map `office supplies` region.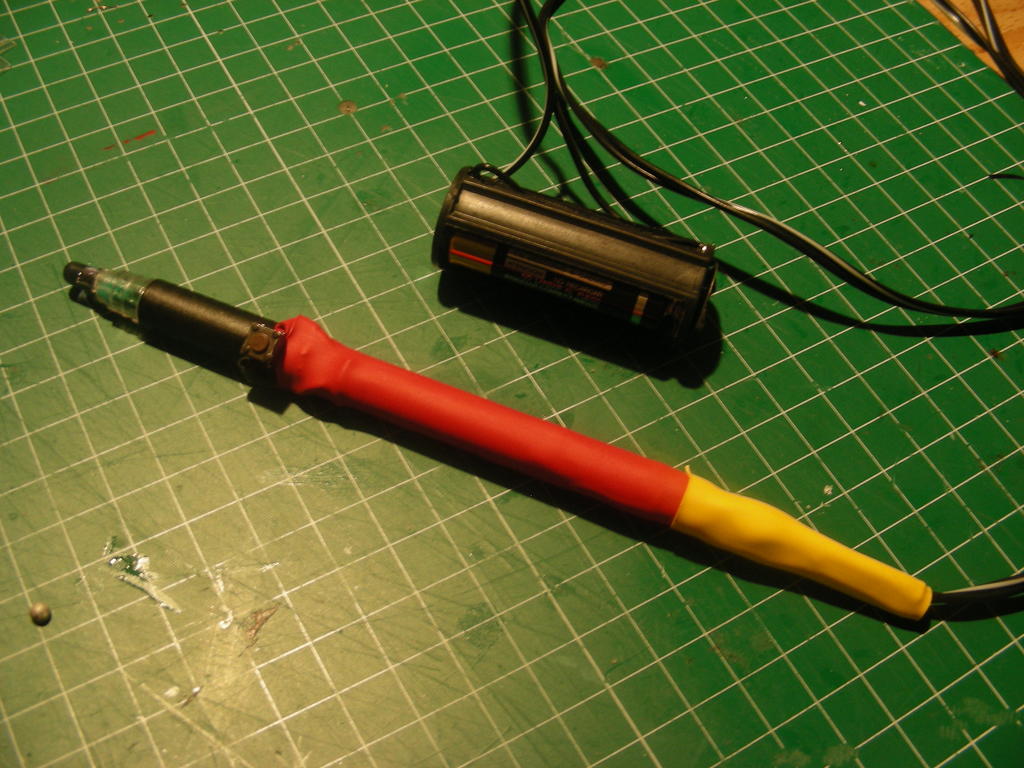
Mapped to {"left": 59, "top": 260, "right": 1019, "bottom": 628}.
